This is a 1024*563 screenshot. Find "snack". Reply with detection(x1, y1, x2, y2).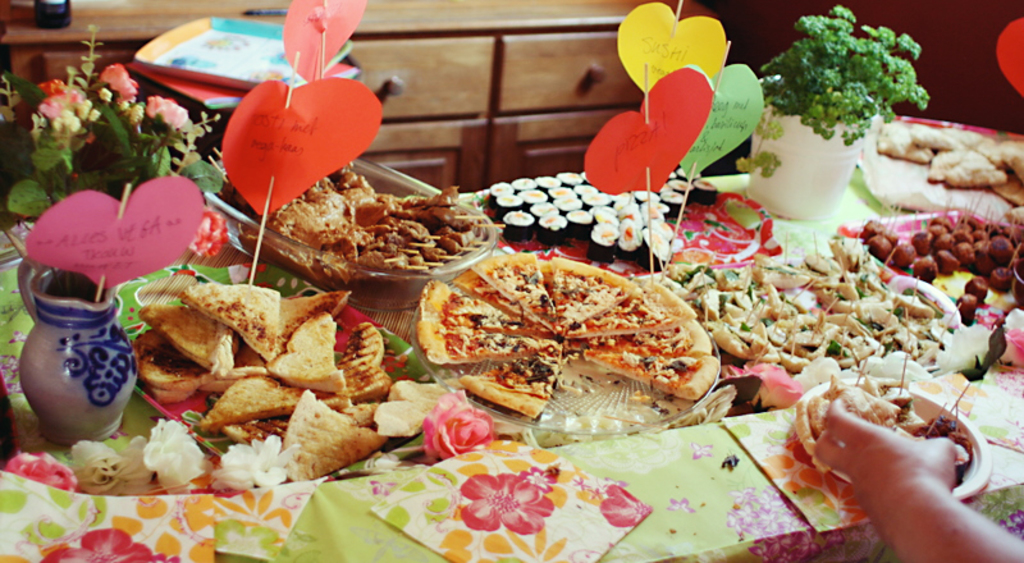
detection(259, 395, 371, 481).
